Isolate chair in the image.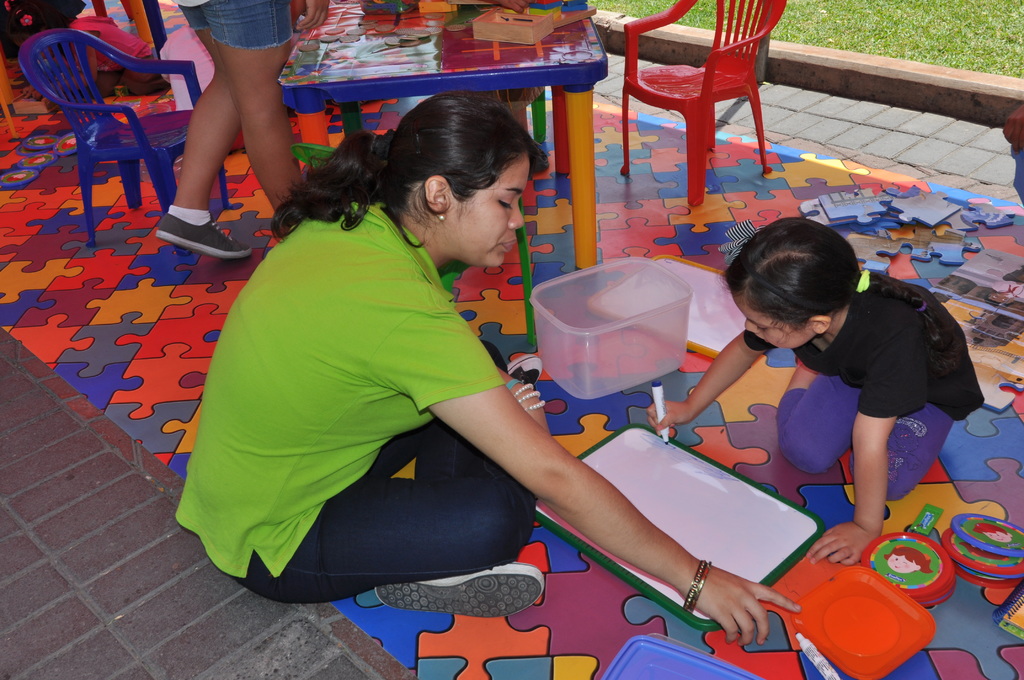
Isolated region: {"left": 623, "top": 0, "right": 787, "bottom": 213}.
